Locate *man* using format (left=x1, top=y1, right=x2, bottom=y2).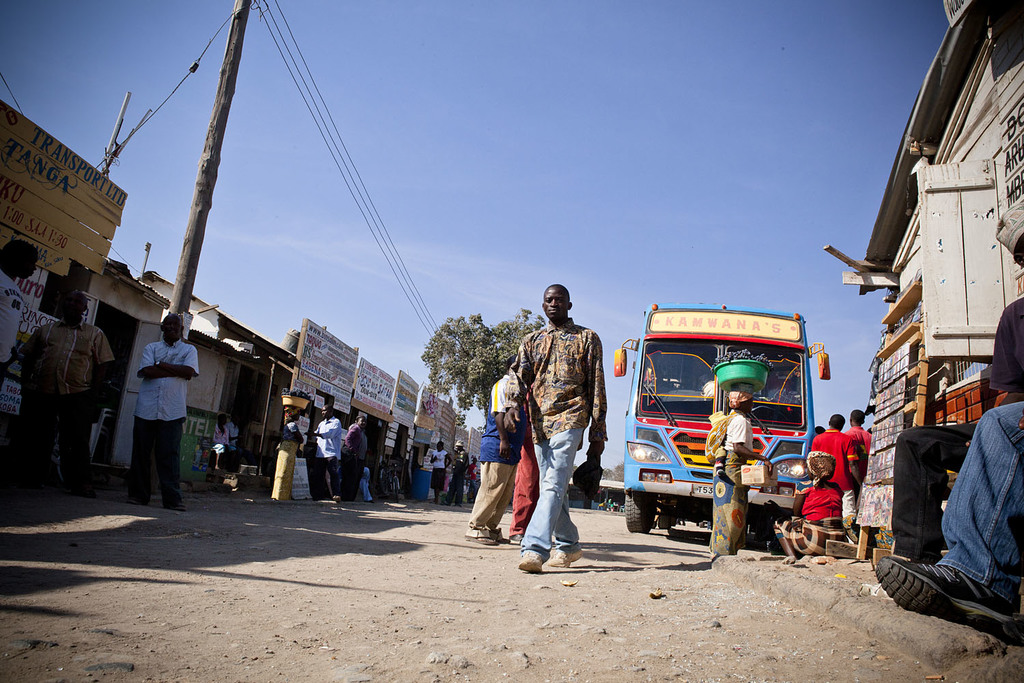
(left=304, top=402, right=342, bottom=503).
